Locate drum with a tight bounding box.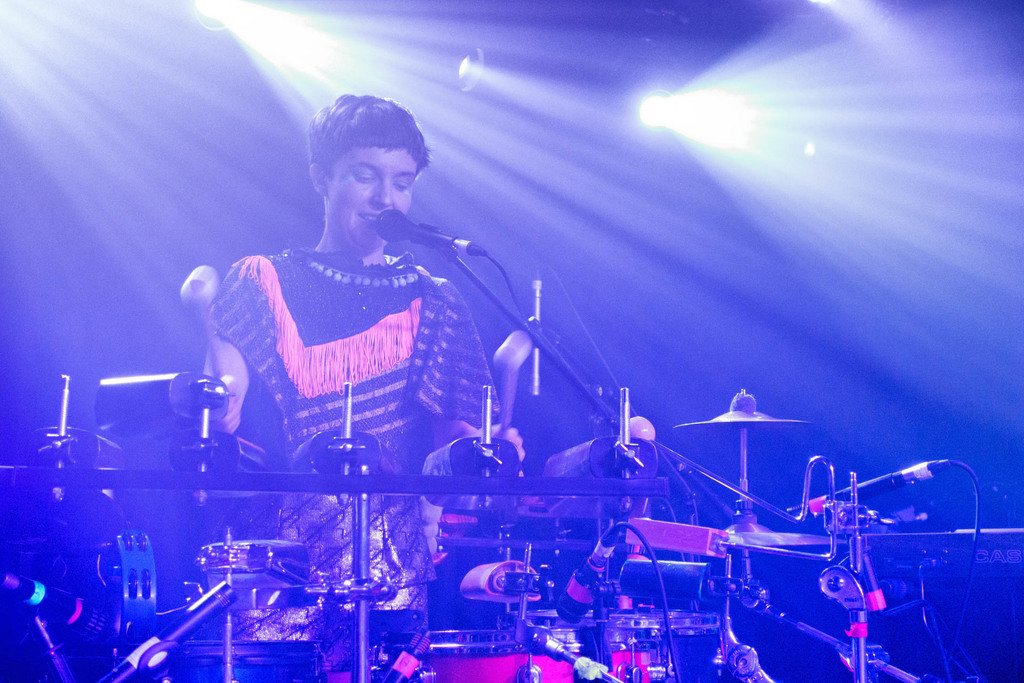
select_region(585, 610, 675, 682).
